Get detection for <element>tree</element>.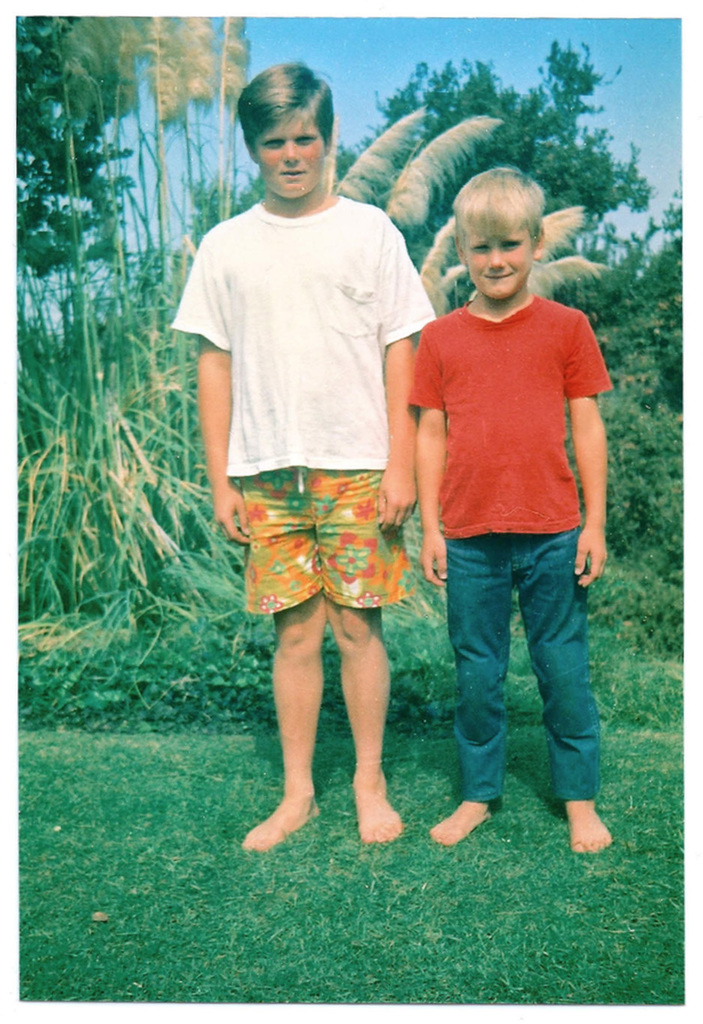
Detection: <box>178,37,653,300</box>.
